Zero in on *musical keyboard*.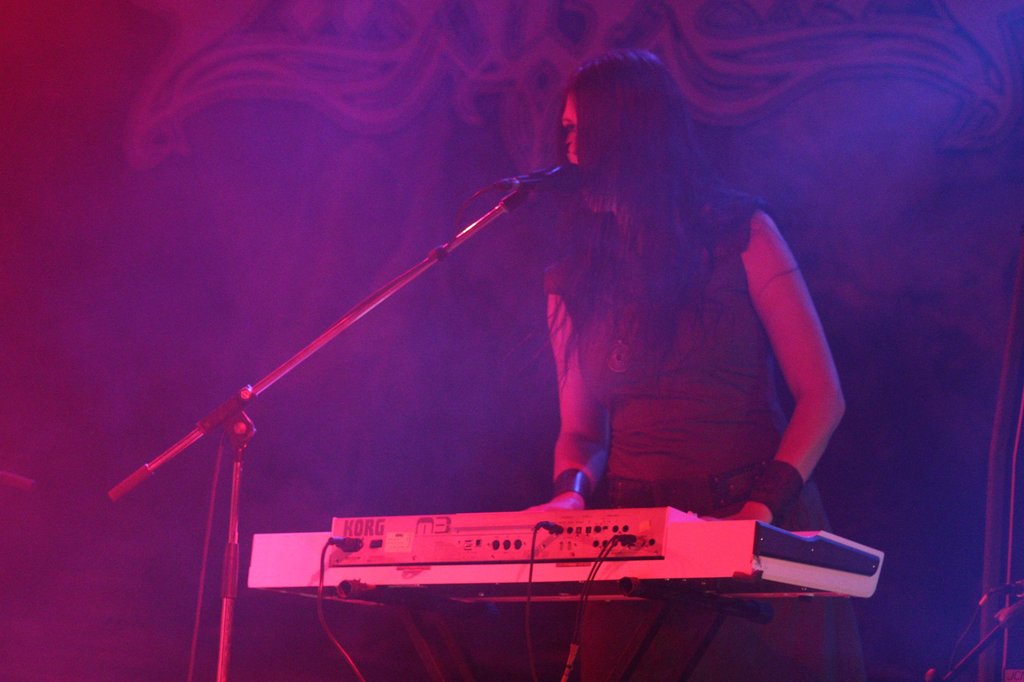
Zeroed in: <region>247, 468, 833, 633</region>.
